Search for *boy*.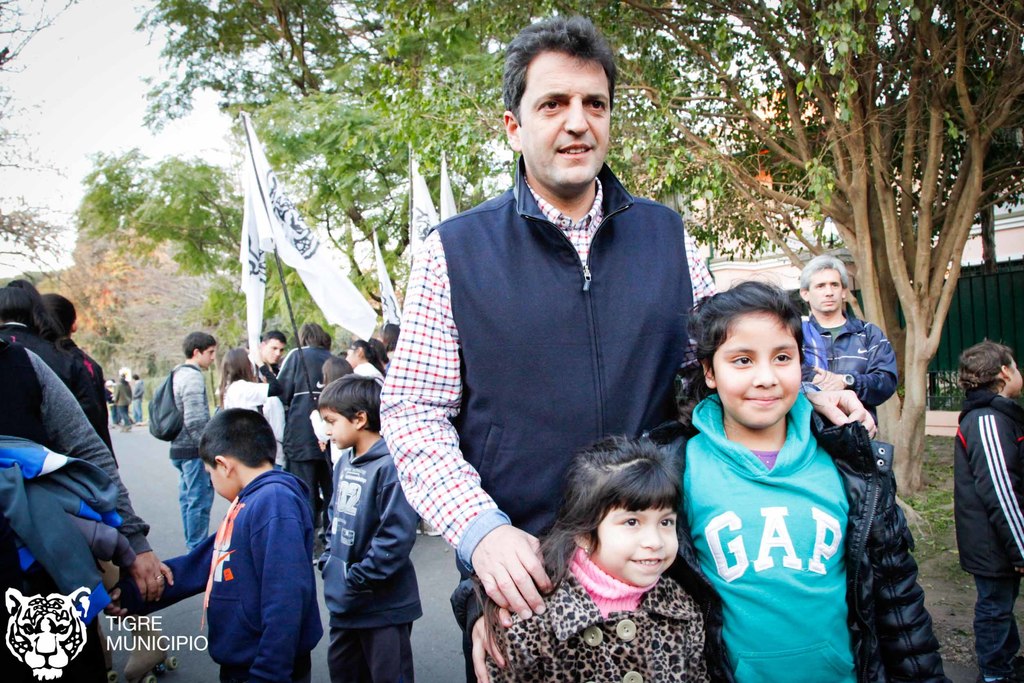
Found at select_region(168, 327, 214, 552).
